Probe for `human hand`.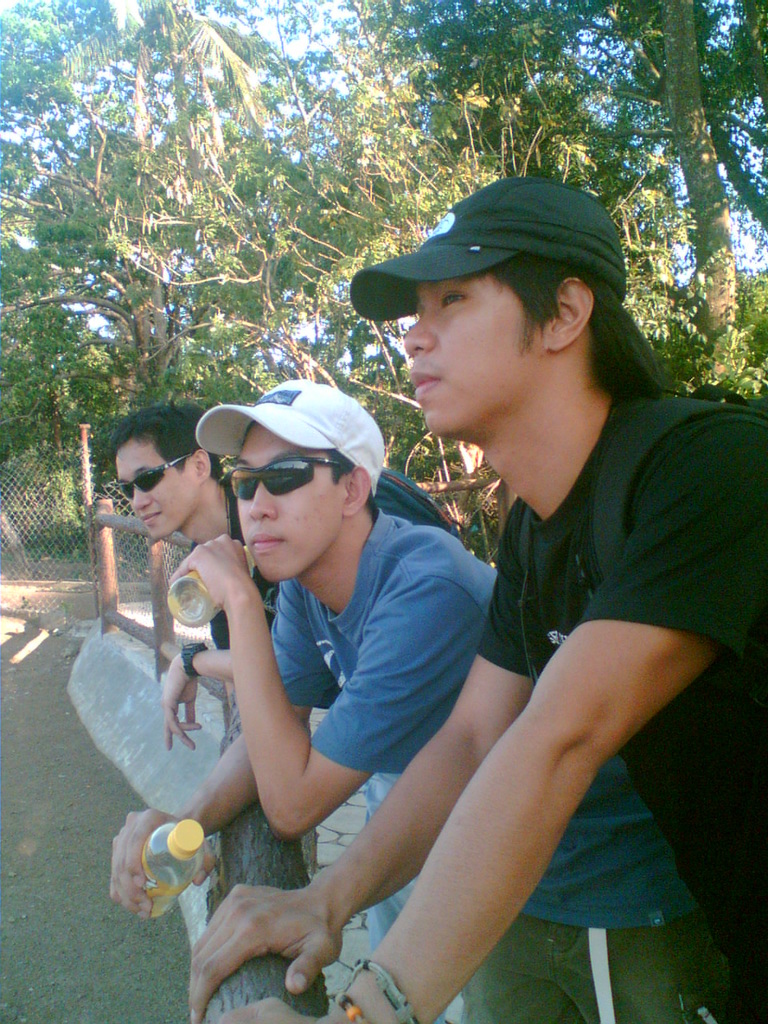
Probe result: Rect(217, 994, 321, 1023).
